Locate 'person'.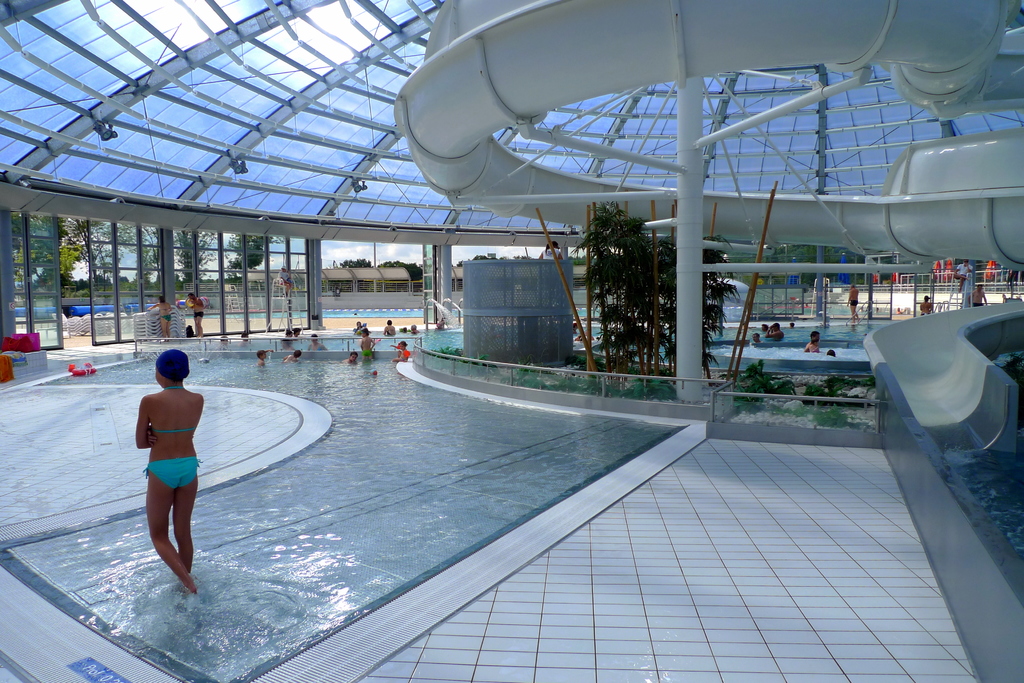
Bounding box: x1=844, y1=283, x2=860, y2=326.
